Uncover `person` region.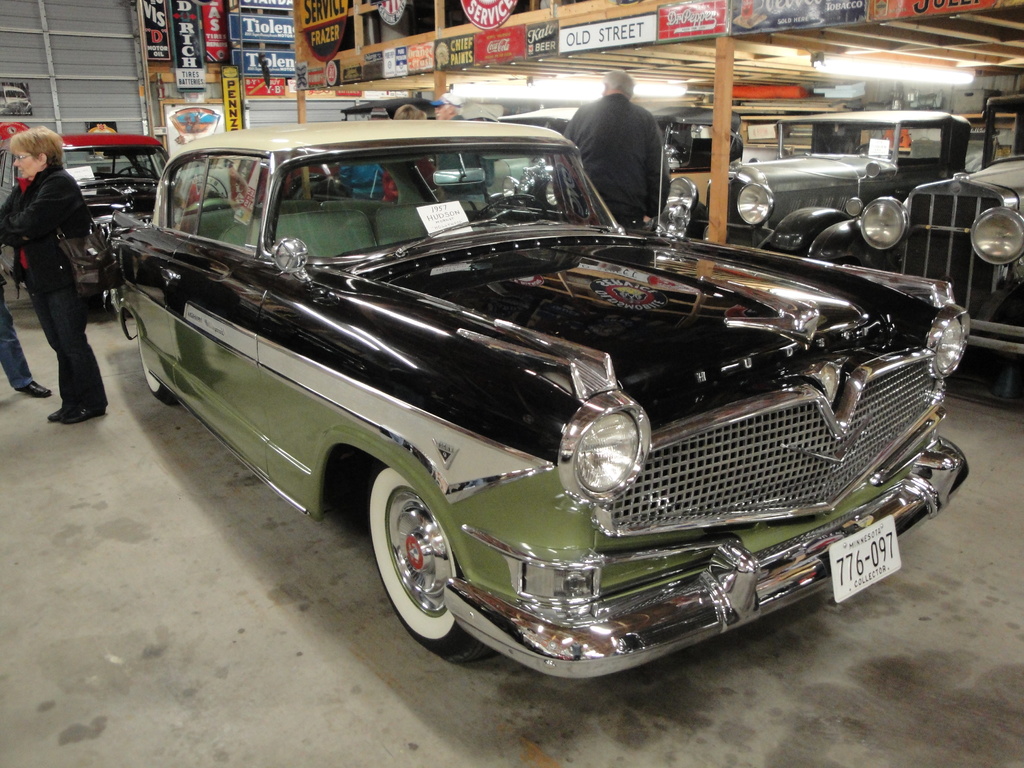
Uncovered: bbox=(429, 92, 490, 213).
